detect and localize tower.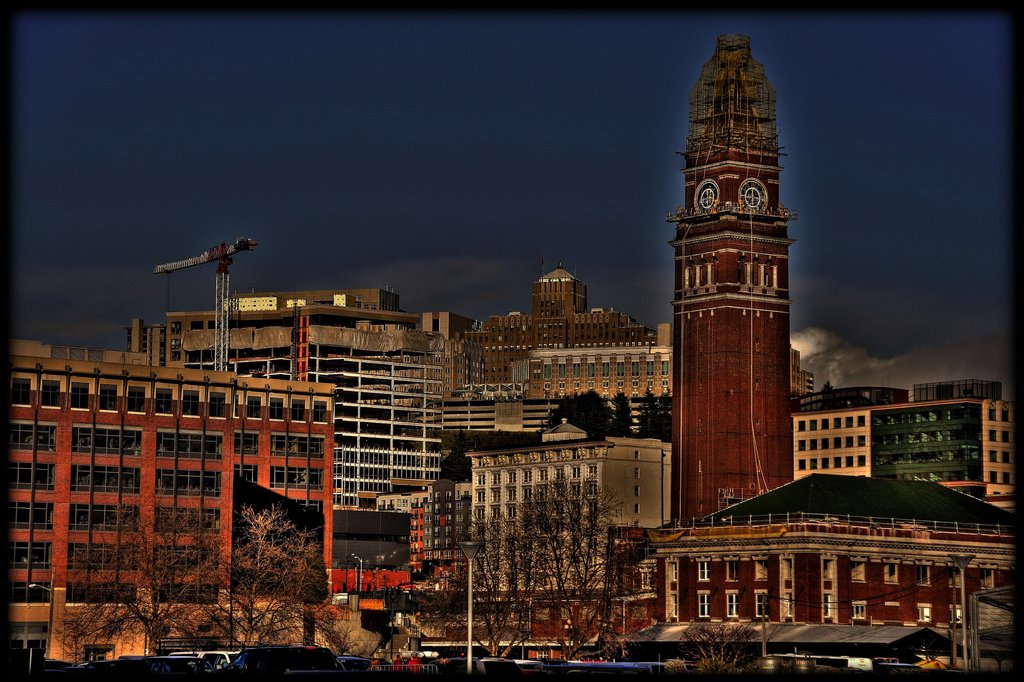
Localized at x1=664 y1=33 x2=797 y2=525.
